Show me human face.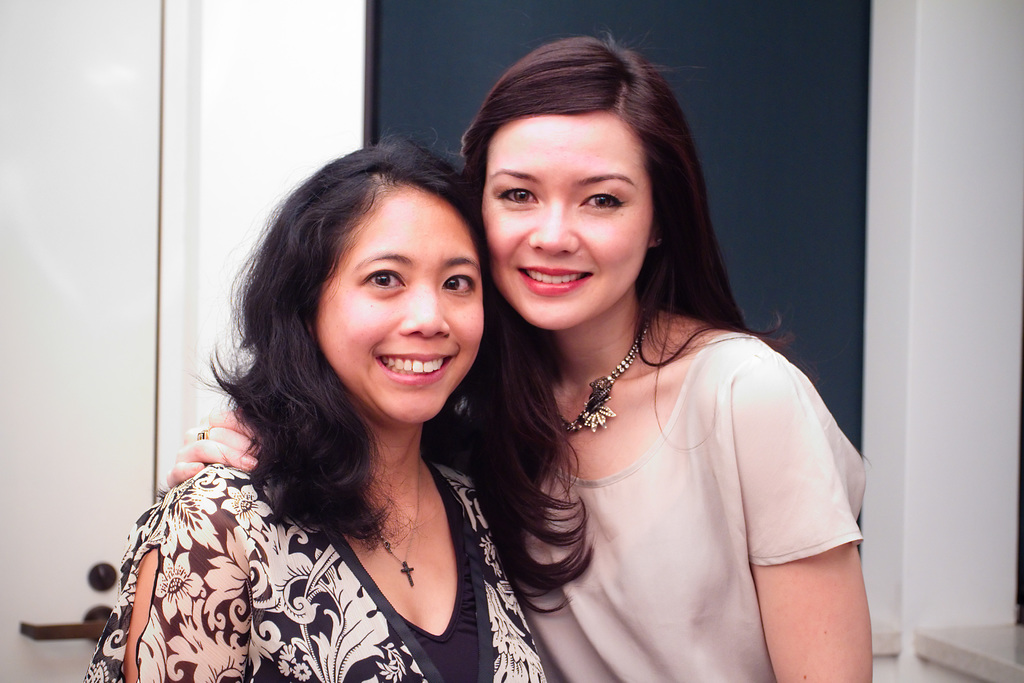
human face is here: Rect(483, 110, 653, 324).
